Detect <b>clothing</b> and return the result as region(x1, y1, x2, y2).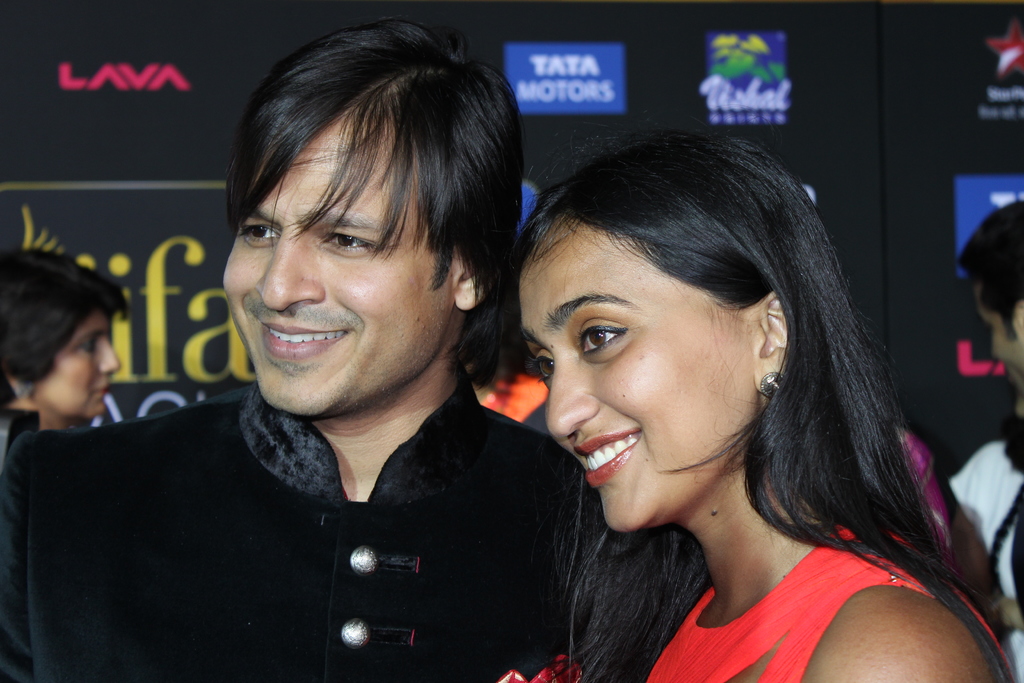
region(640, 522, 1020, 682).
